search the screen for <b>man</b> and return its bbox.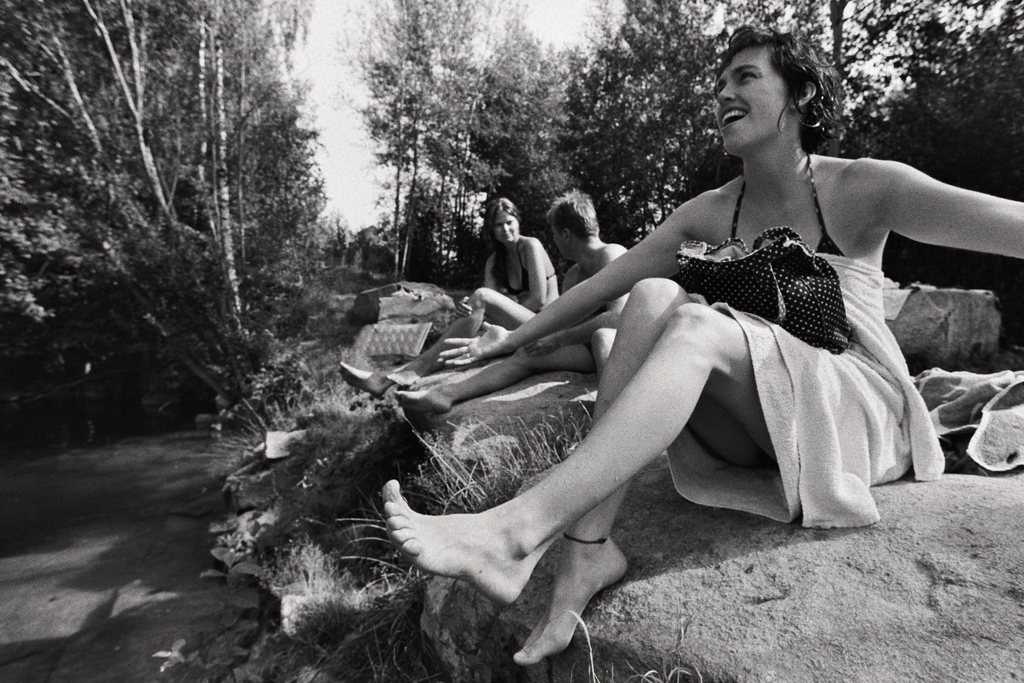
Found: <bbox>391, 187, 631, 412</bbox>.
